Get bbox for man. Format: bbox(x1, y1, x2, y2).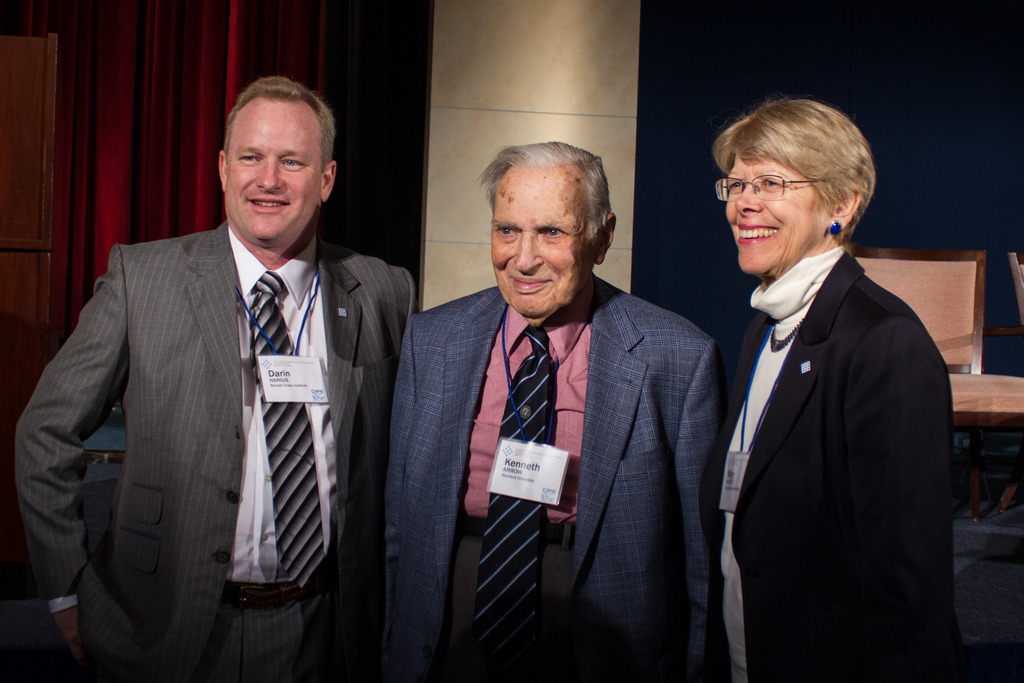
bbox(691, 93, 965, 682).
